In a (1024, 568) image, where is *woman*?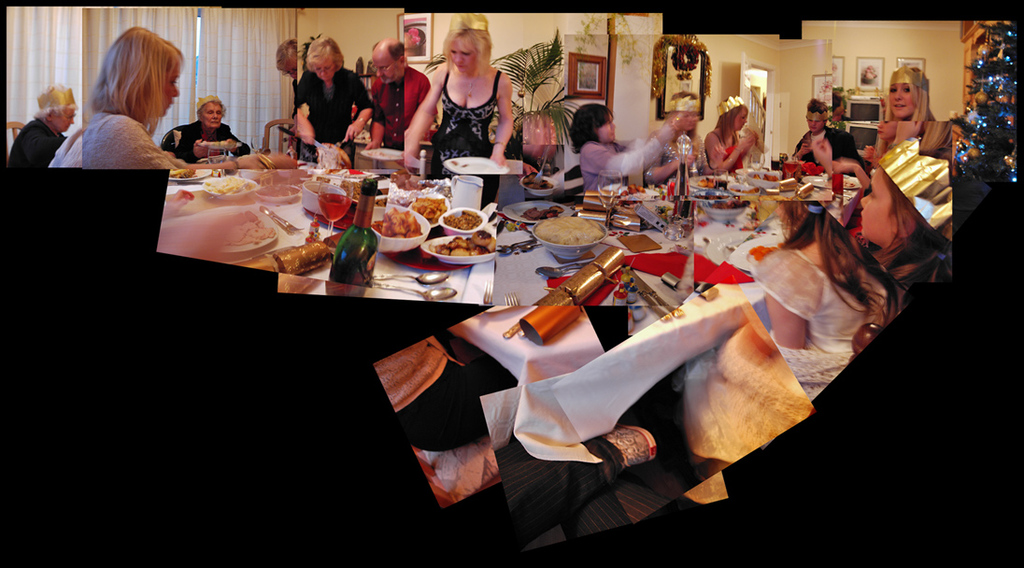
bbox=(705, 92, 766, 174).
